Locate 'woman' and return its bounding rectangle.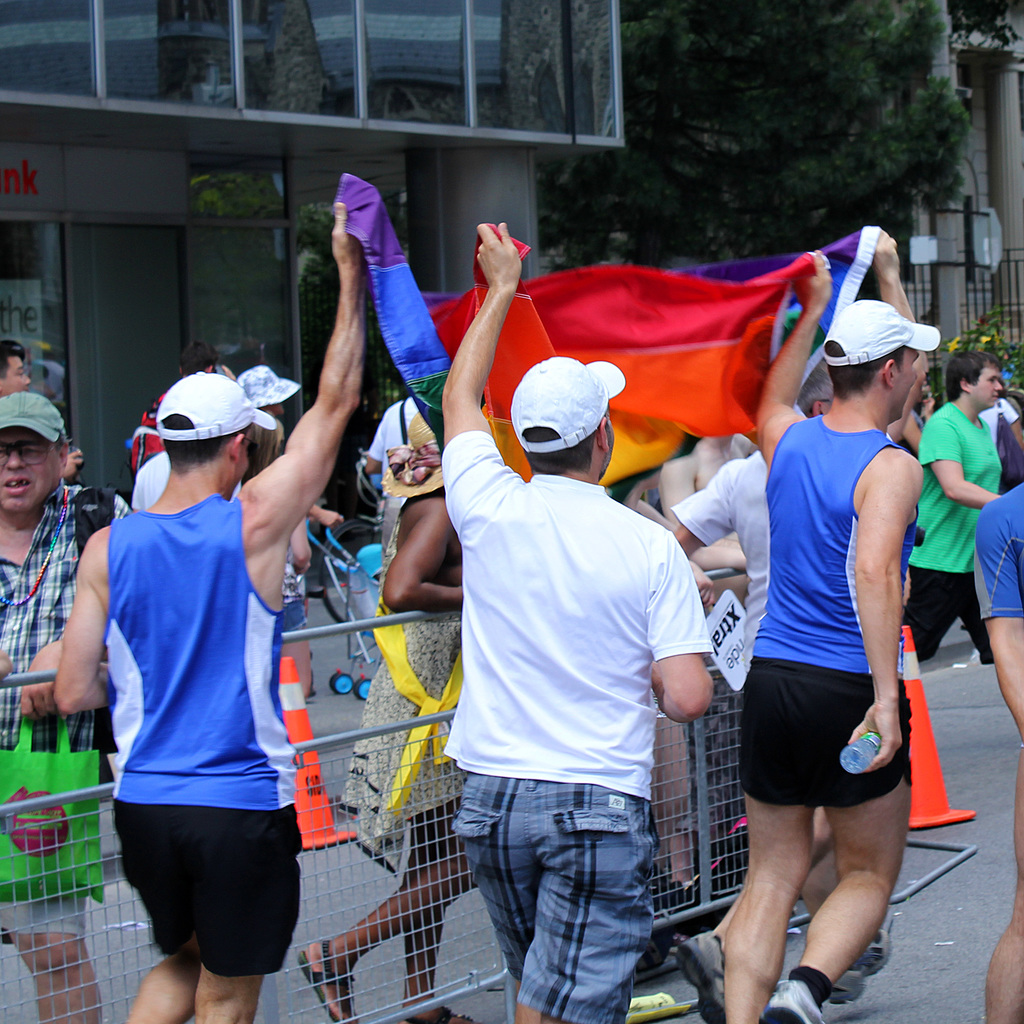
region(242, 416, 282, 489).
